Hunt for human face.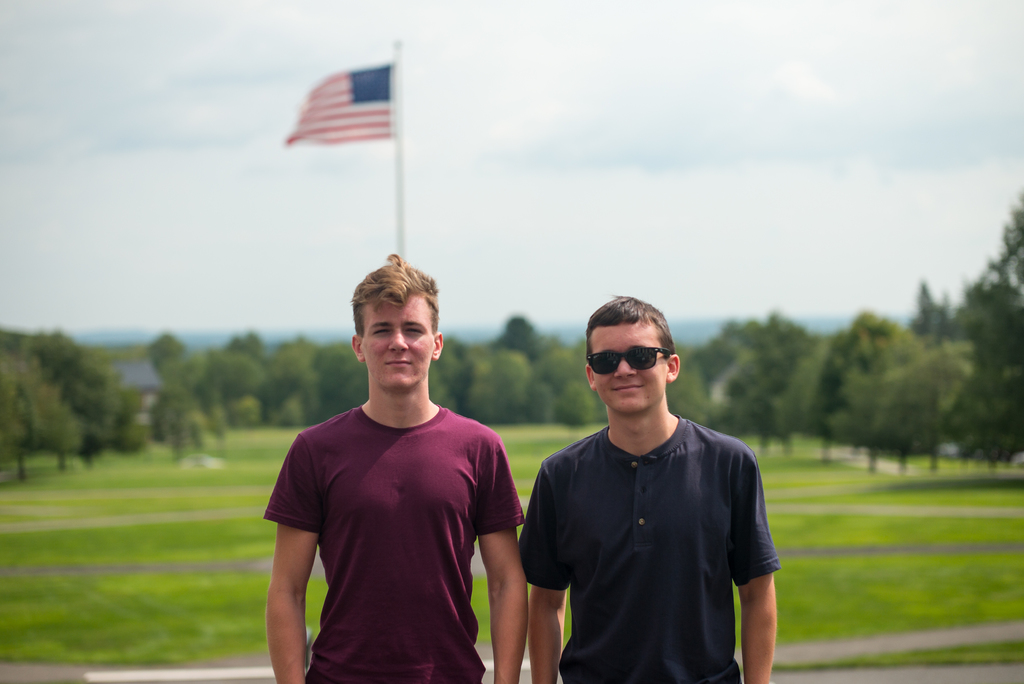
Hunted down at [586, 325, 671, 414].
